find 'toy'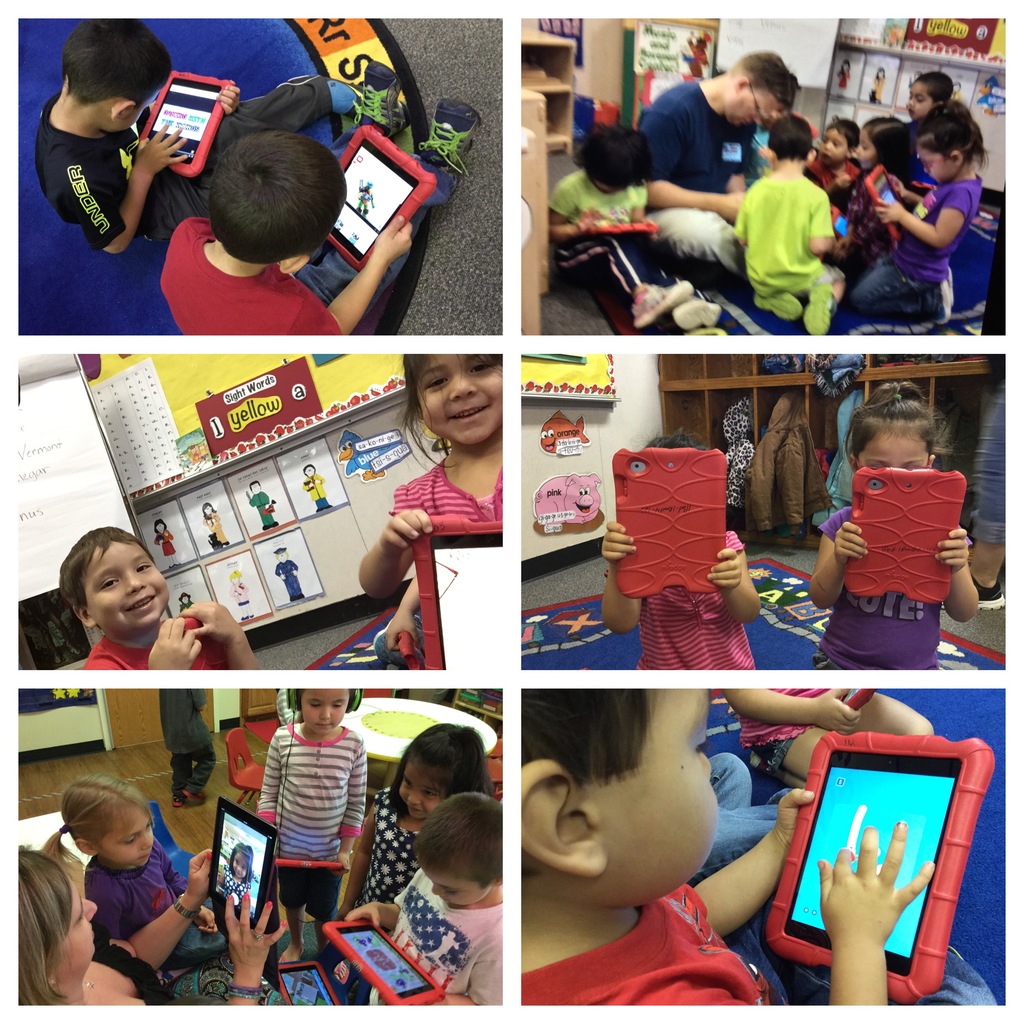
crop(844, 467, 966, 604)
